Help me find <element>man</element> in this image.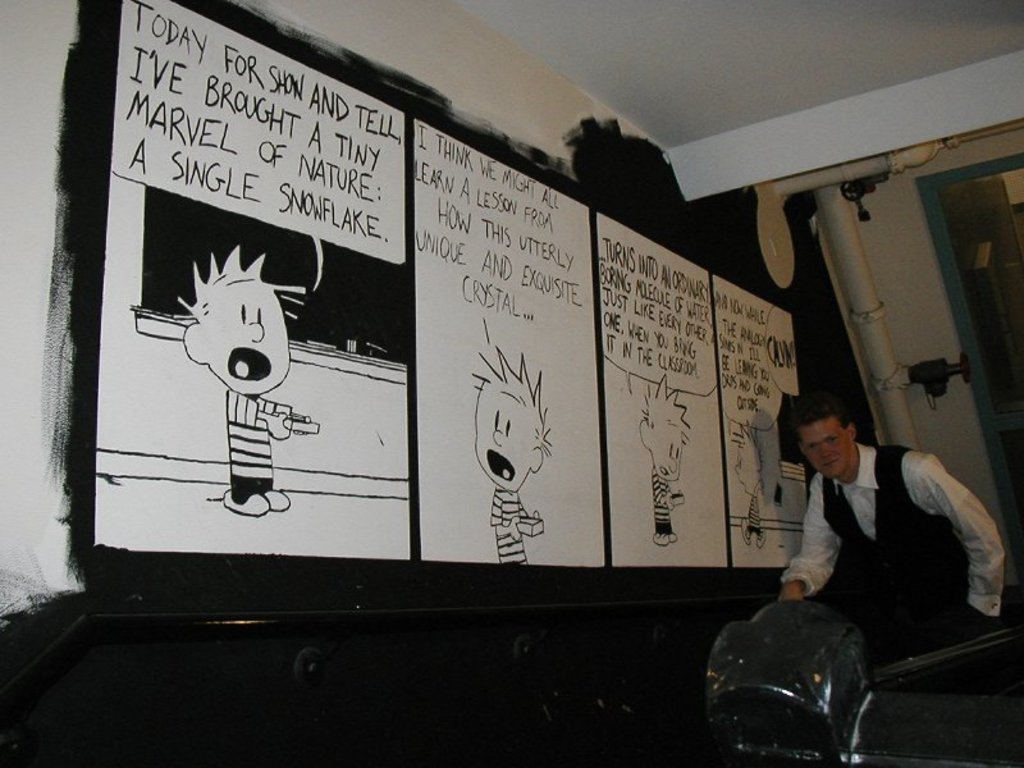
Found it: [x1=742, y1=397, x2=986, y2=705].
